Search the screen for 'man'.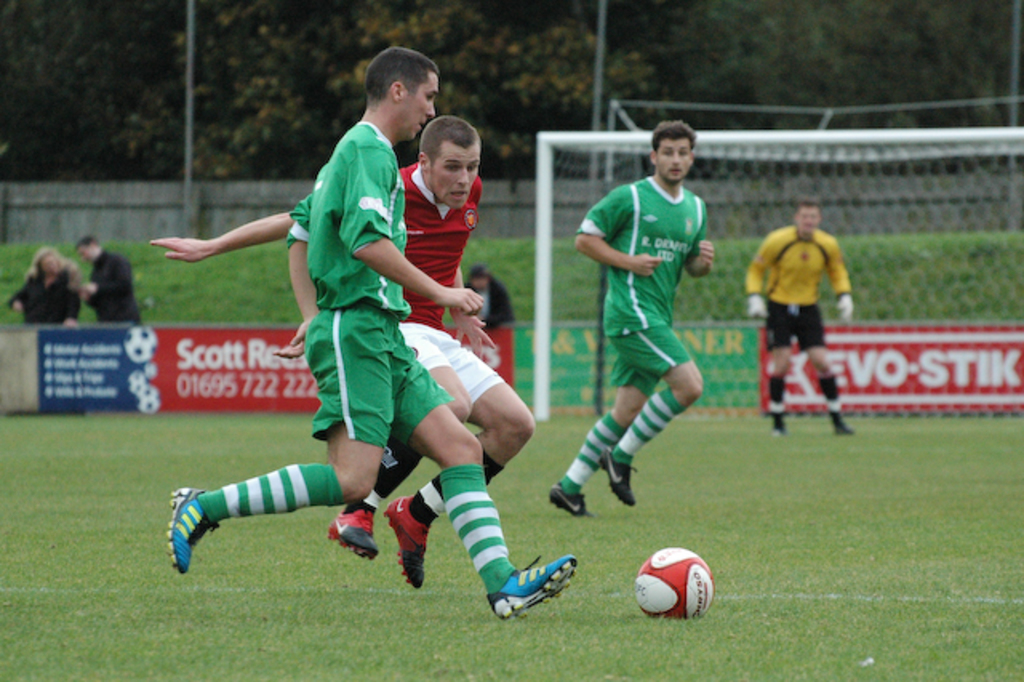
Found at <bbox>755, 207, 861, 440</bbox>.
